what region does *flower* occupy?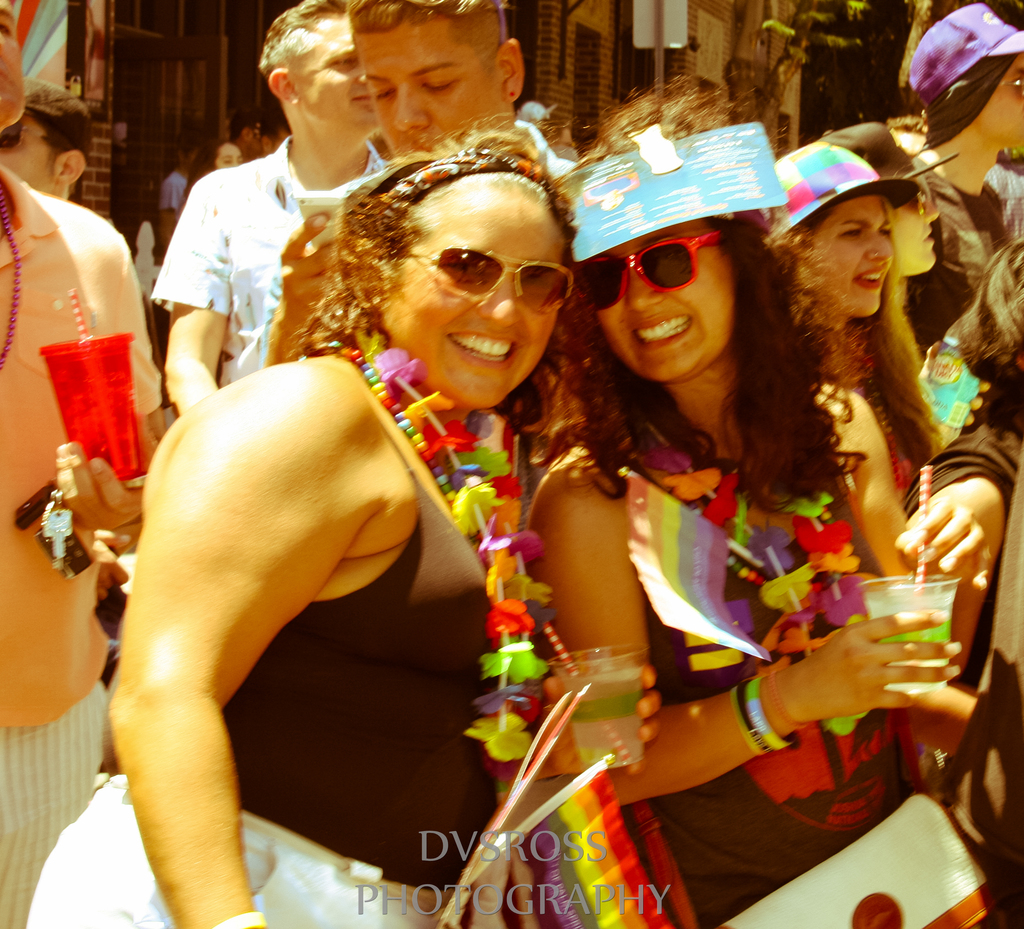
372 344 435 397.
